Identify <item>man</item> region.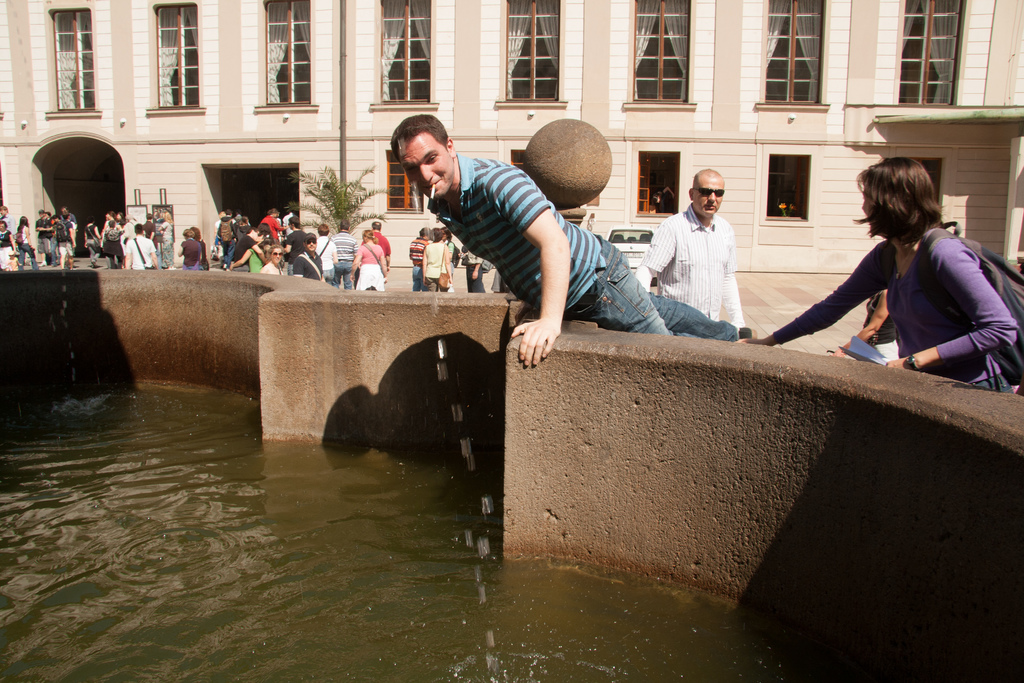
Region: 281 206 296 235.
